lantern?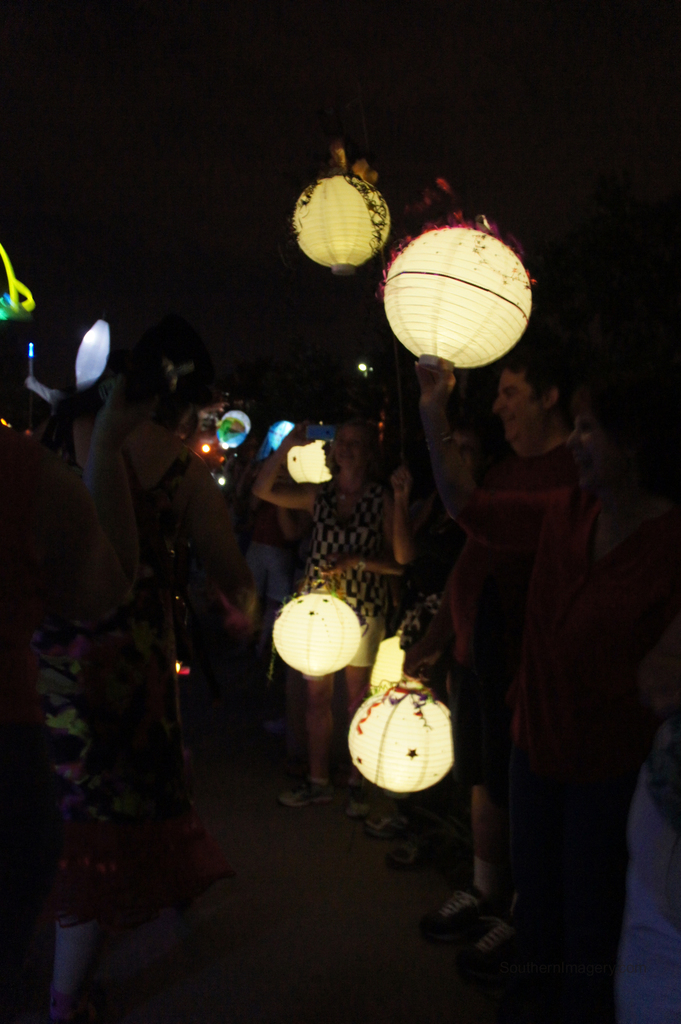
<bbox>370, 627, 406, 692</bbox>
